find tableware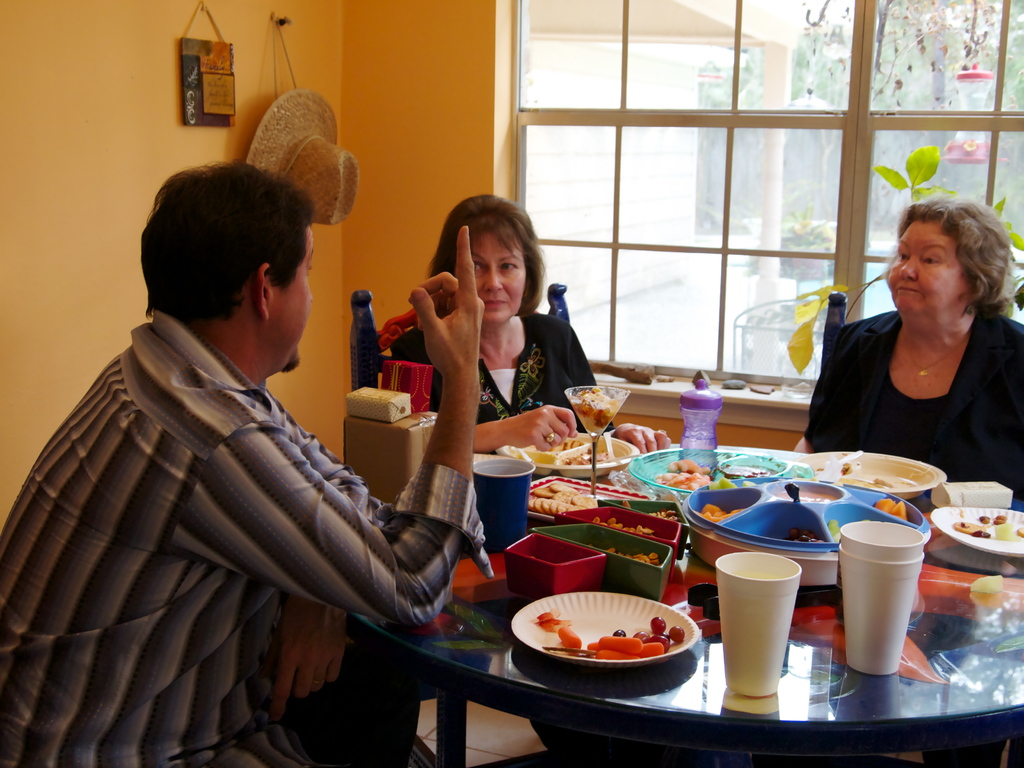
detection(607, 519, 691, 577)
